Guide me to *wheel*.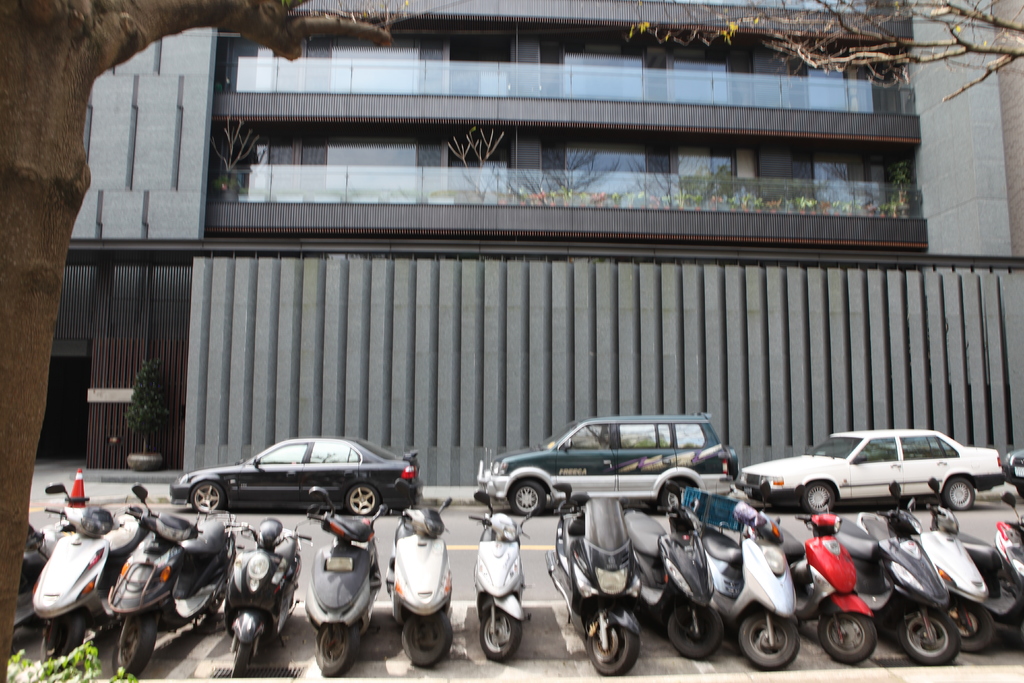
Guidance: [348,483,378,518].
